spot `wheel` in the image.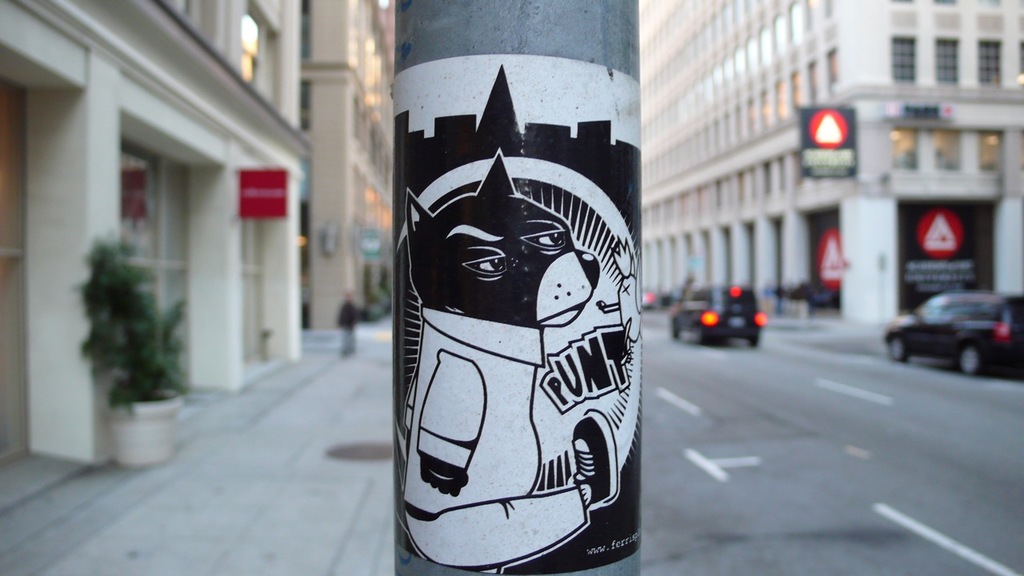
`wheel` found at (882, 337, 907, 365).
